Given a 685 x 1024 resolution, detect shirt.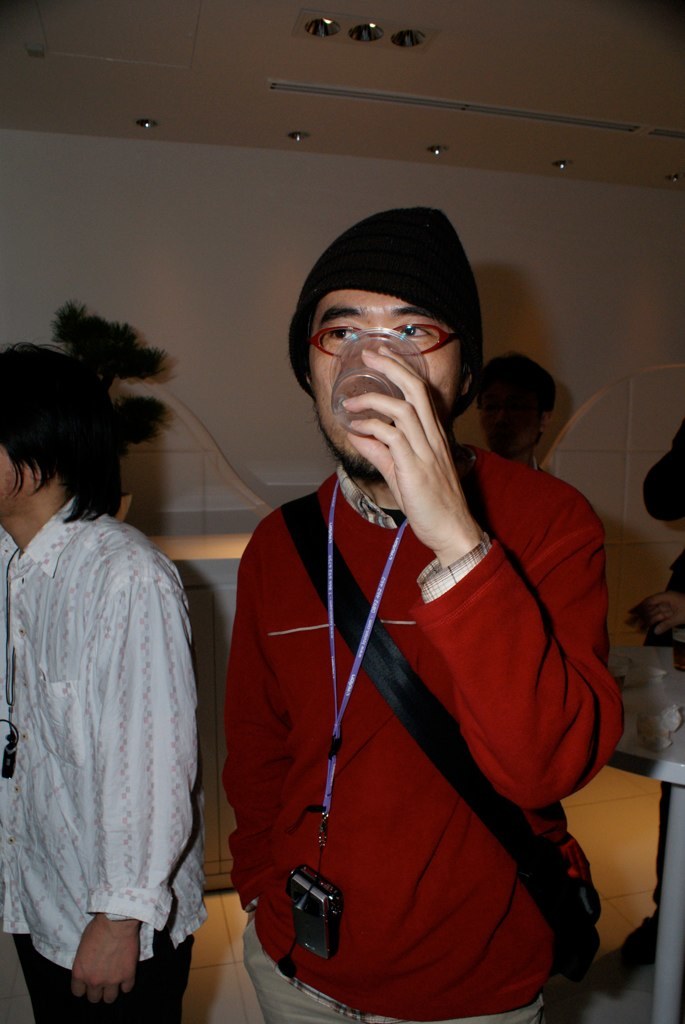
<bbox>338, 462, 494, 604</bbox>.
